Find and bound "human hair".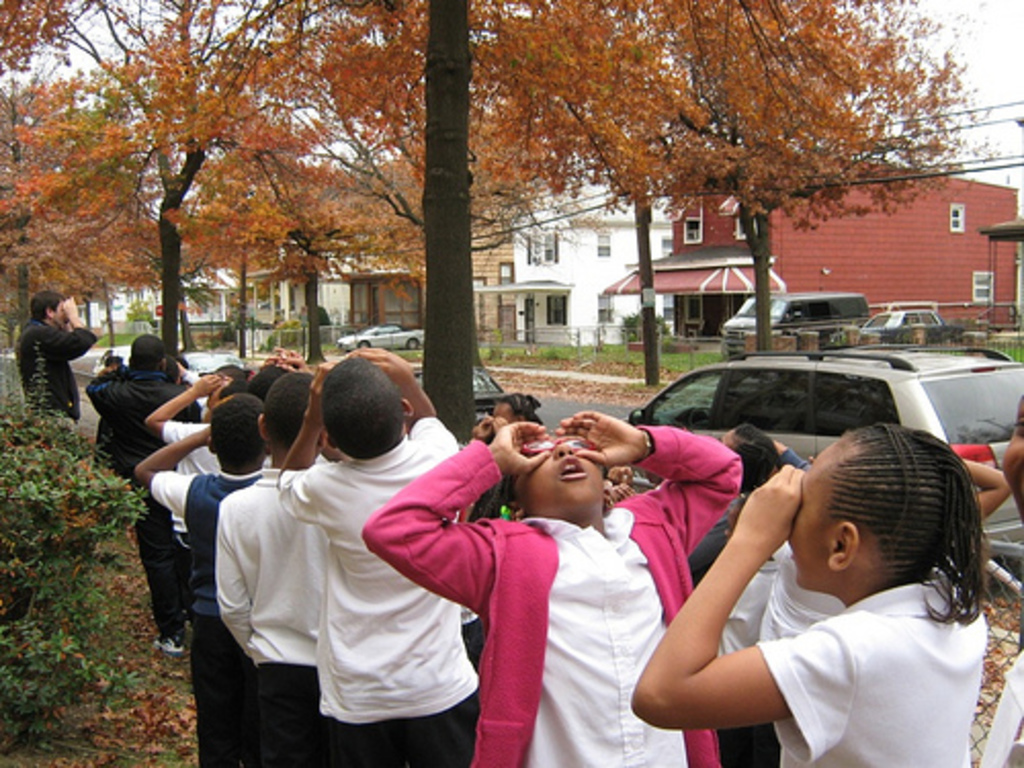
Bound: BBox(791, 451, 965, 645).
